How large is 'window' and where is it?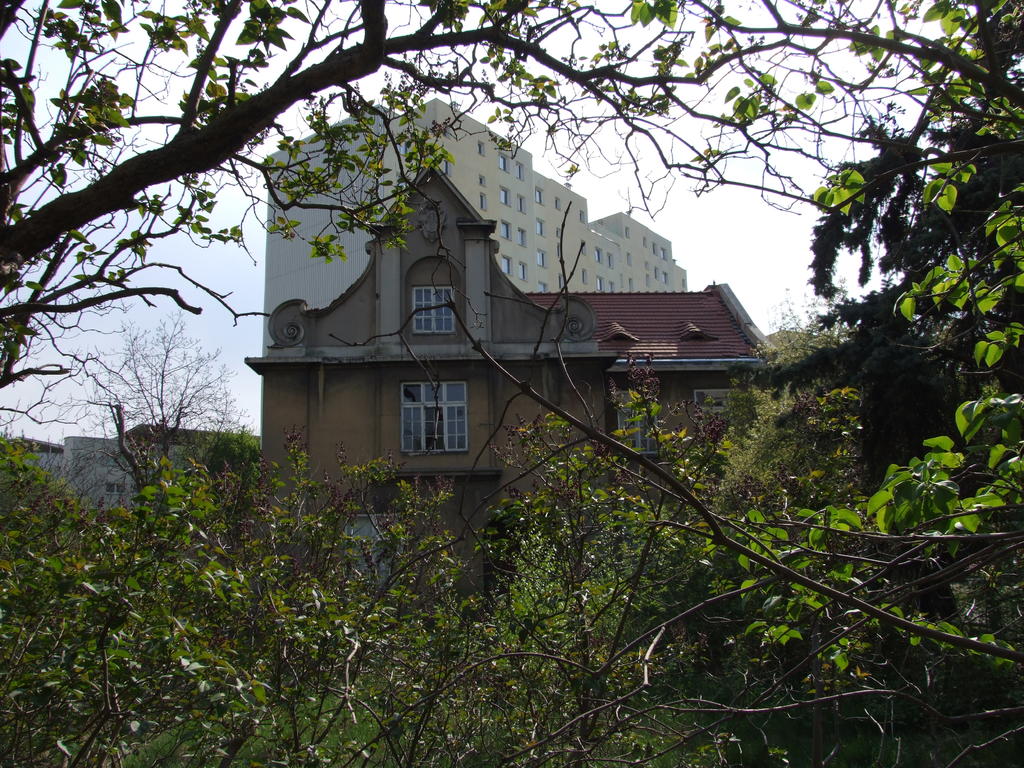
Bounding box: 499:221:513:240.
